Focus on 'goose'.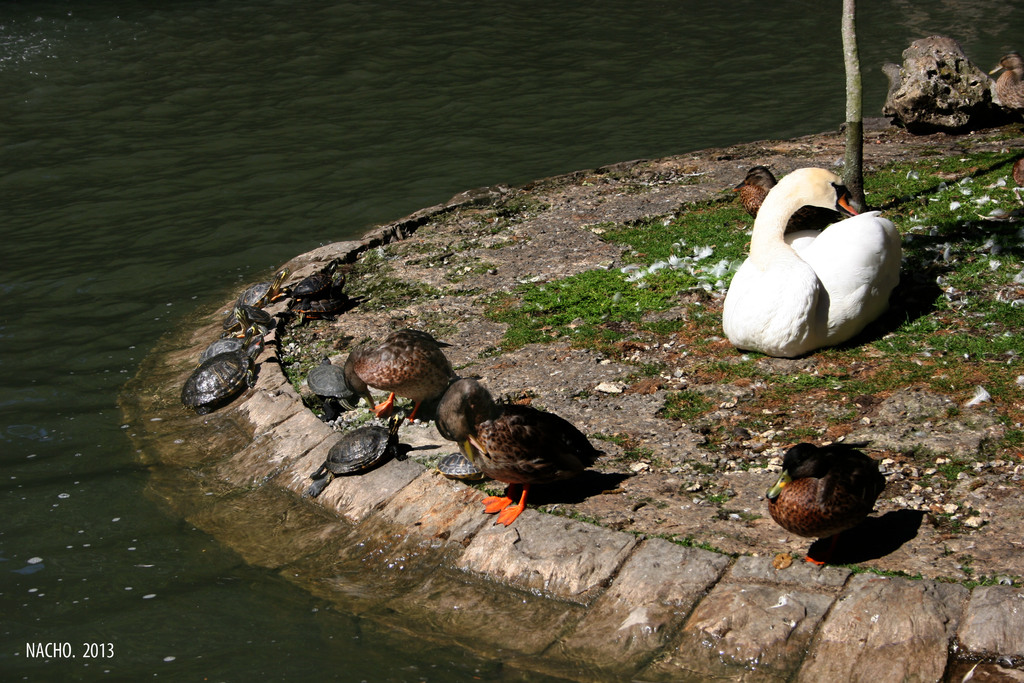
Focused at <bbox>982, 47, 1023, 117</bbox>.
